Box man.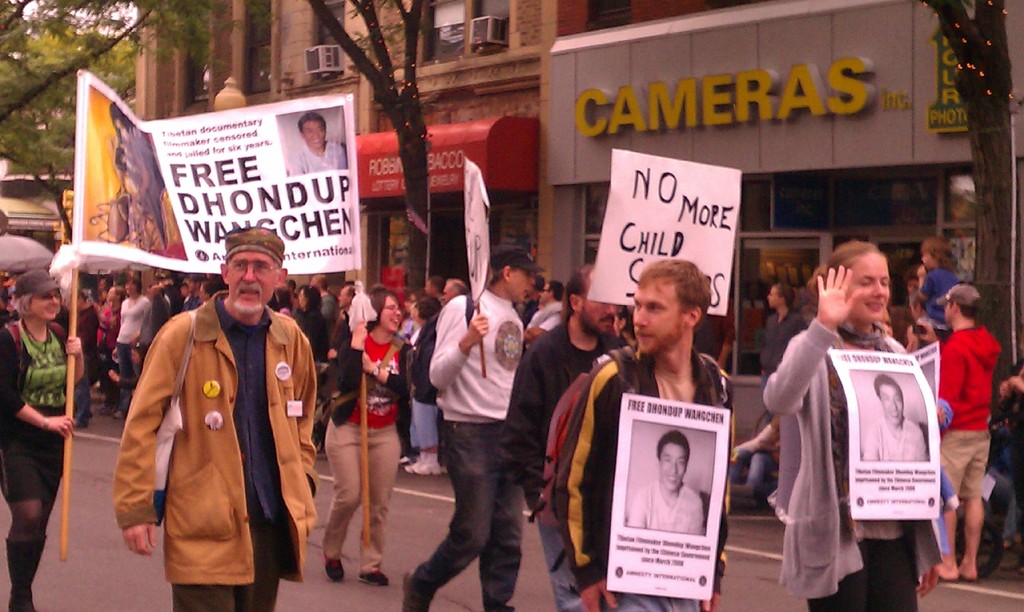
rect(525, 277, 564, 348).
